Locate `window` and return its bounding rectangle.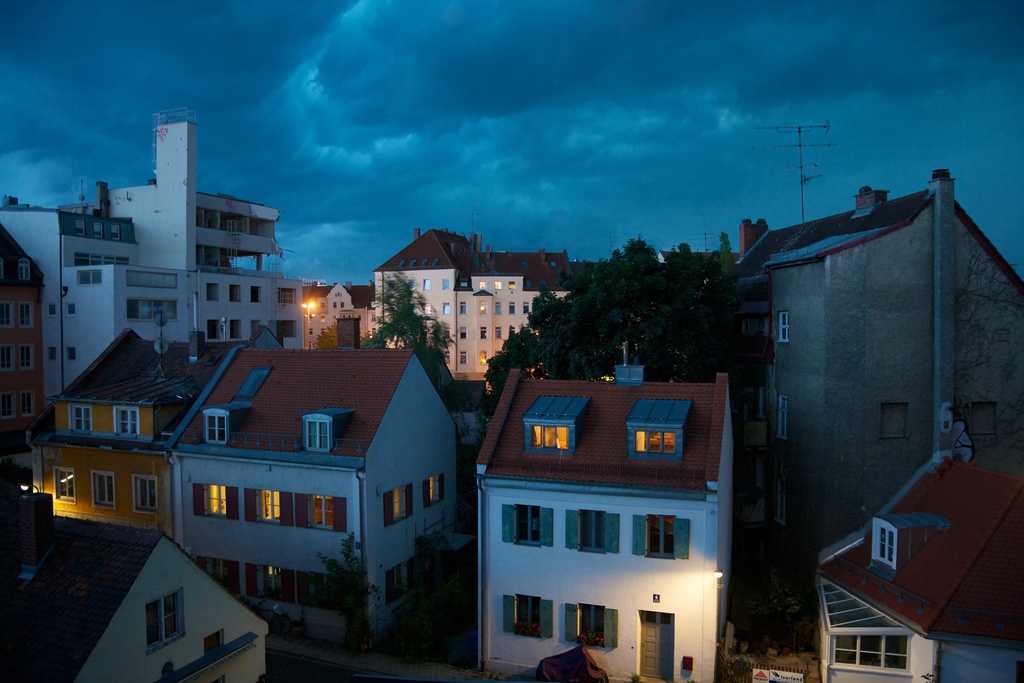
l=120, t=304, r=180, b=330.
